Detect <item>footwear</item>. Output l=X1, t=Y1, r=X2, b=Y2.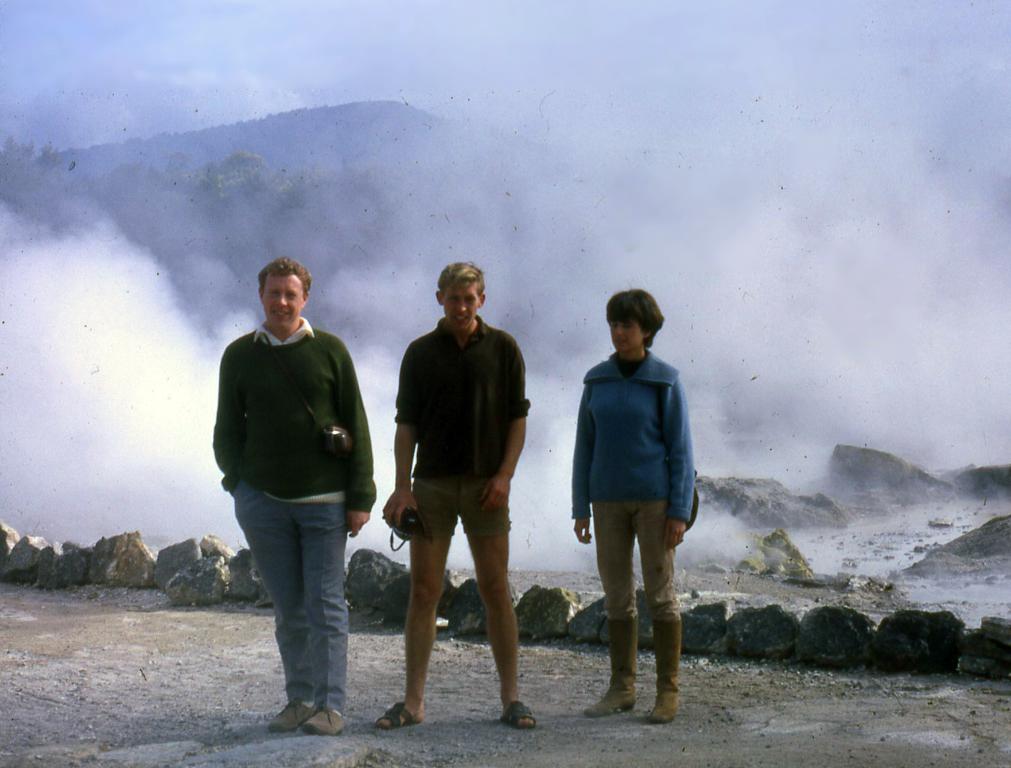
l=581, t=611, r=639, b=720.
